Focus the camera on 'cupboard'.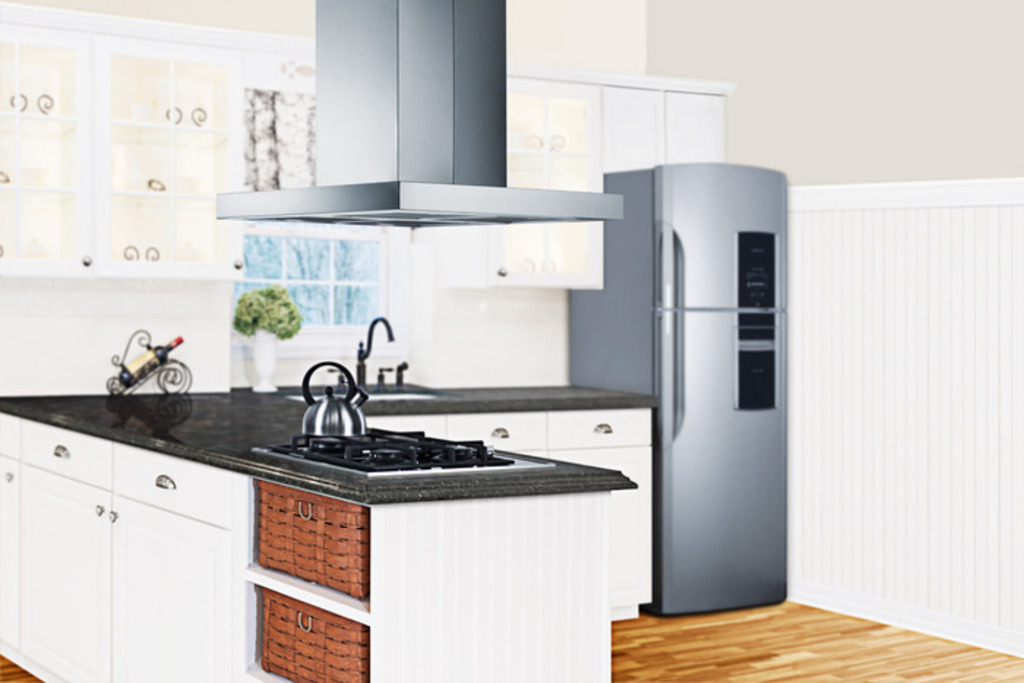
Focus region: <box>0,412,664,682</box>.
